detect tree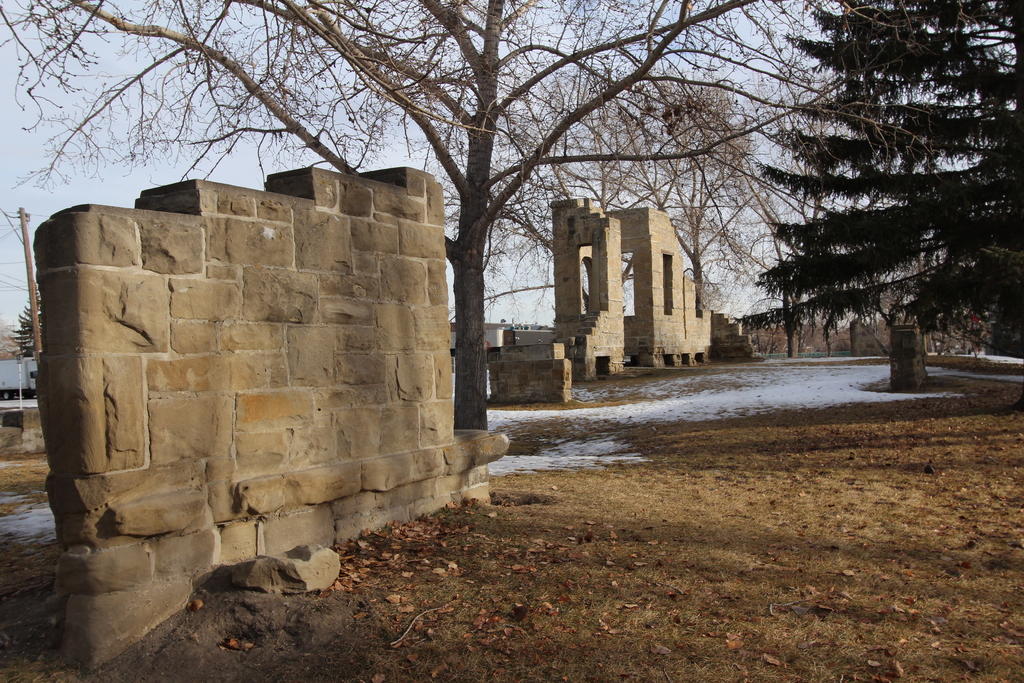
bbox=[0, 0, 836, 441]
